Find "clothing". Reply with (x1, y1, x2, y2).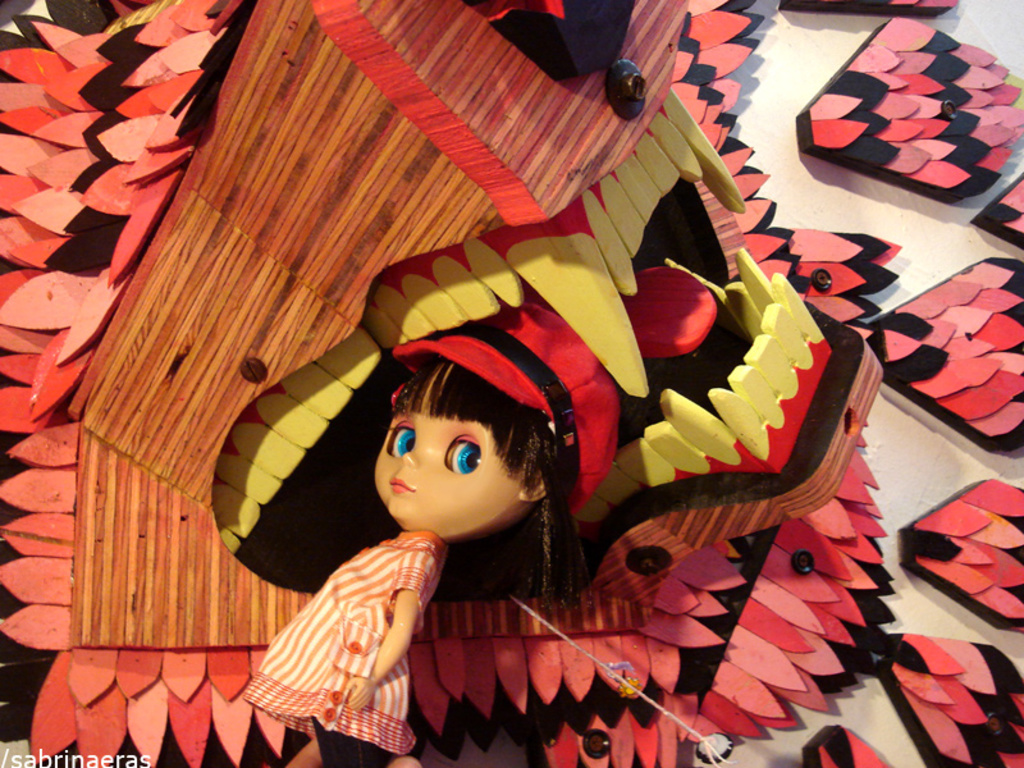
(247, 534, 428, 754).
